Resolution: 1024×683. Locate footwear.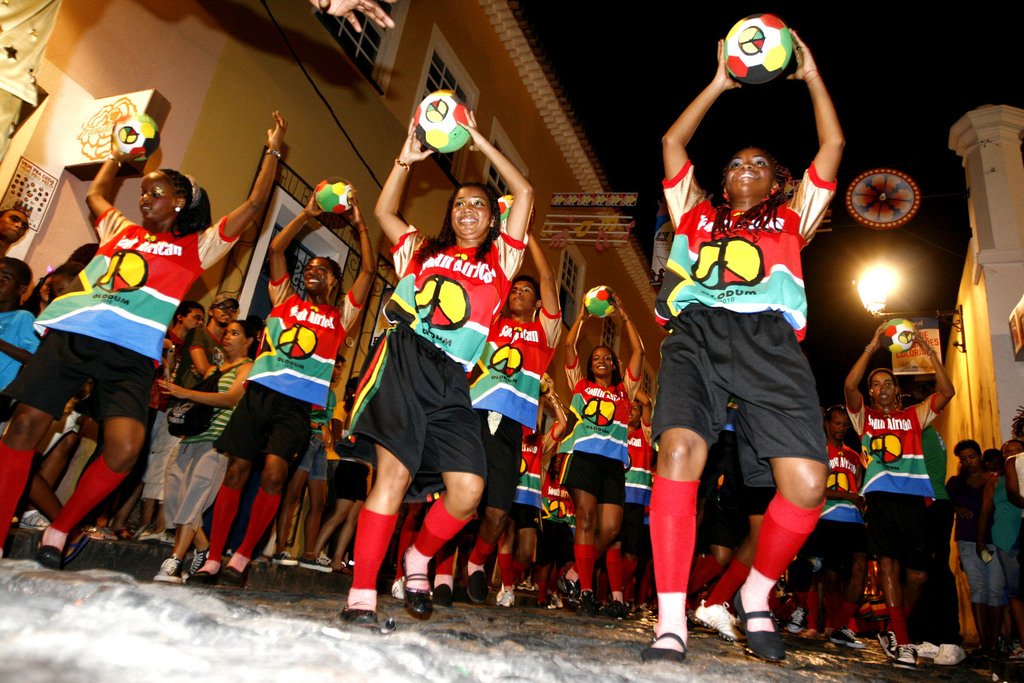
{"x1": 115, "y1": 526, "x2": 135, "y2": 542}.
